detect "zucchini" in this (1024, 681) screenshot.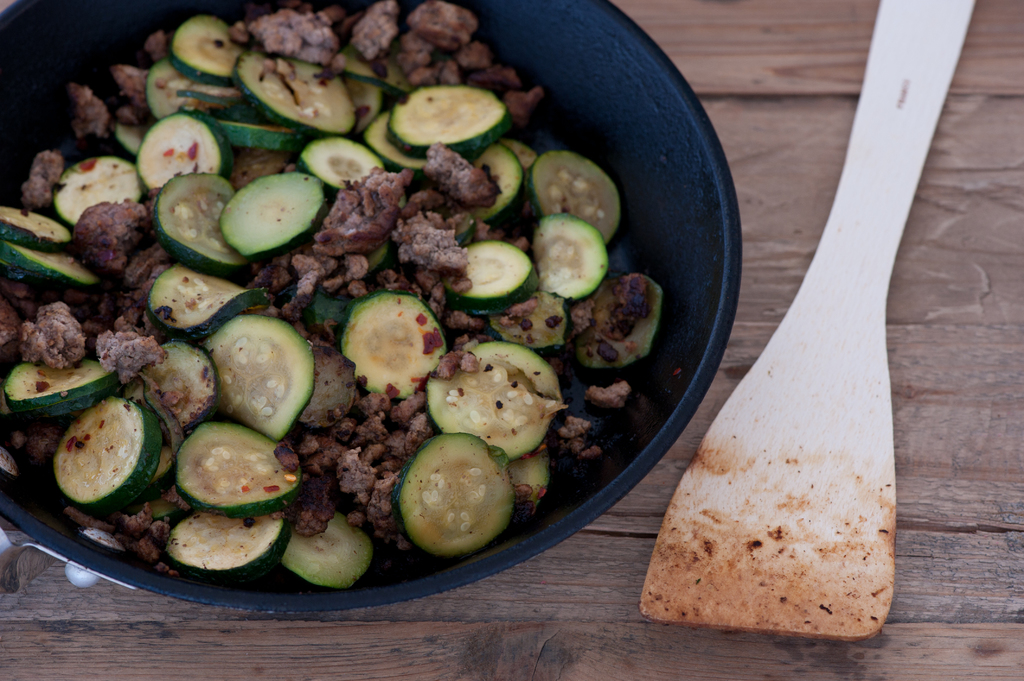
Detection: 282, 508, 372, 588.
